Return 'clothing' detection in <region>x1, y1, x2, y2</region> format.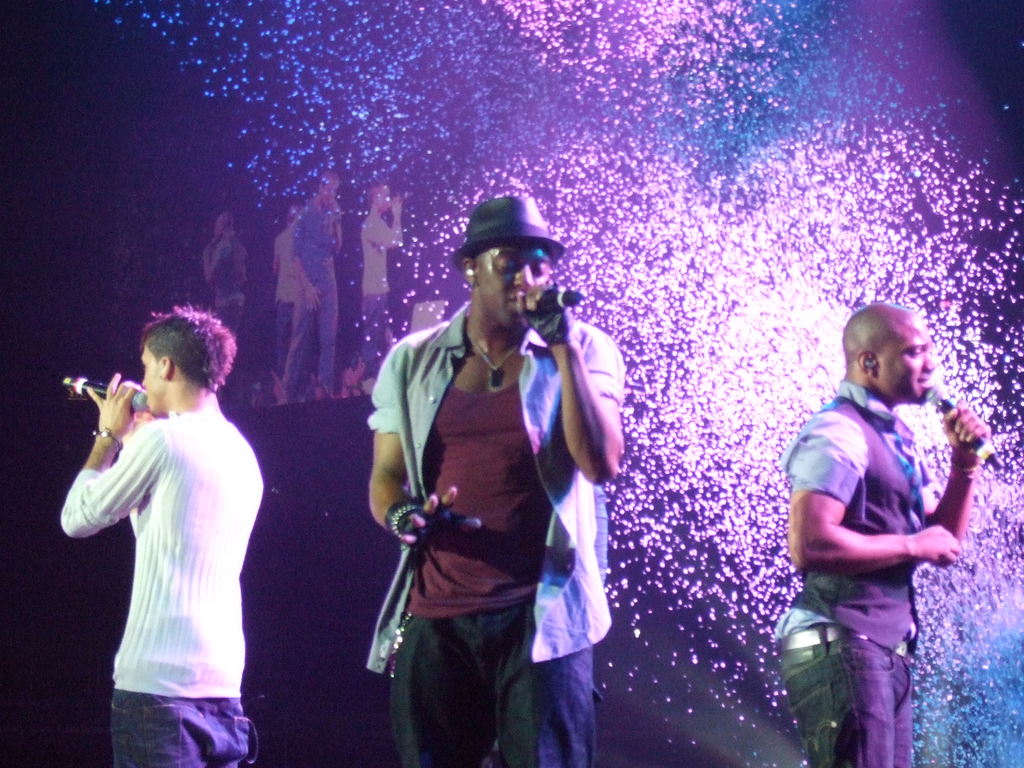
<region>212, 227, 252, 347</region>.
